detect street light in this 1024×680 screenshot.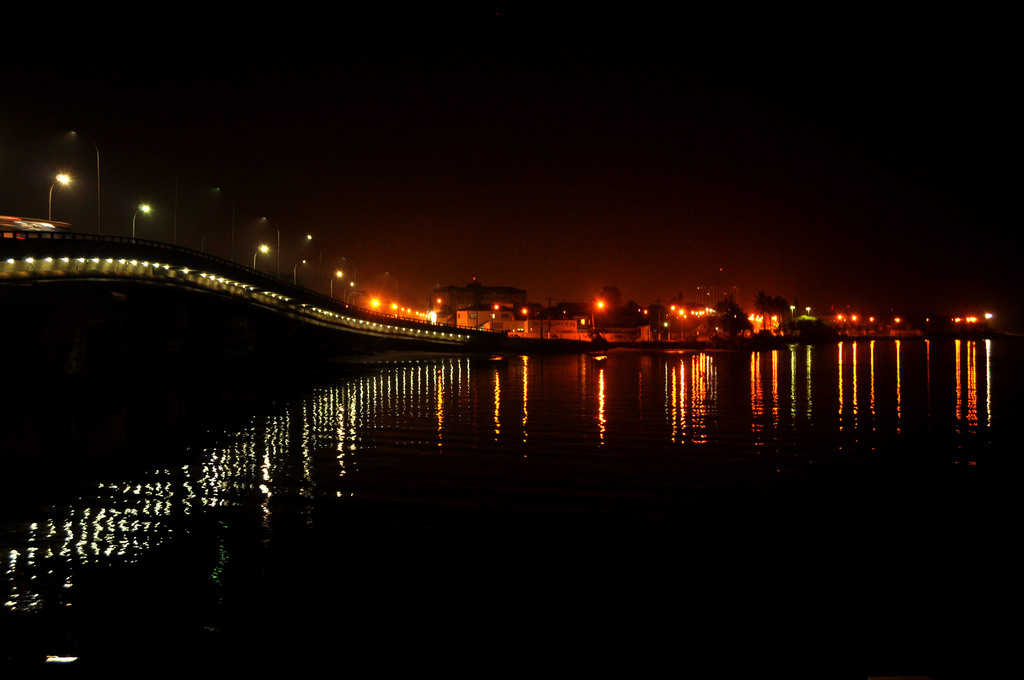
Detection: bbox=(45, 171, 71, 222).
